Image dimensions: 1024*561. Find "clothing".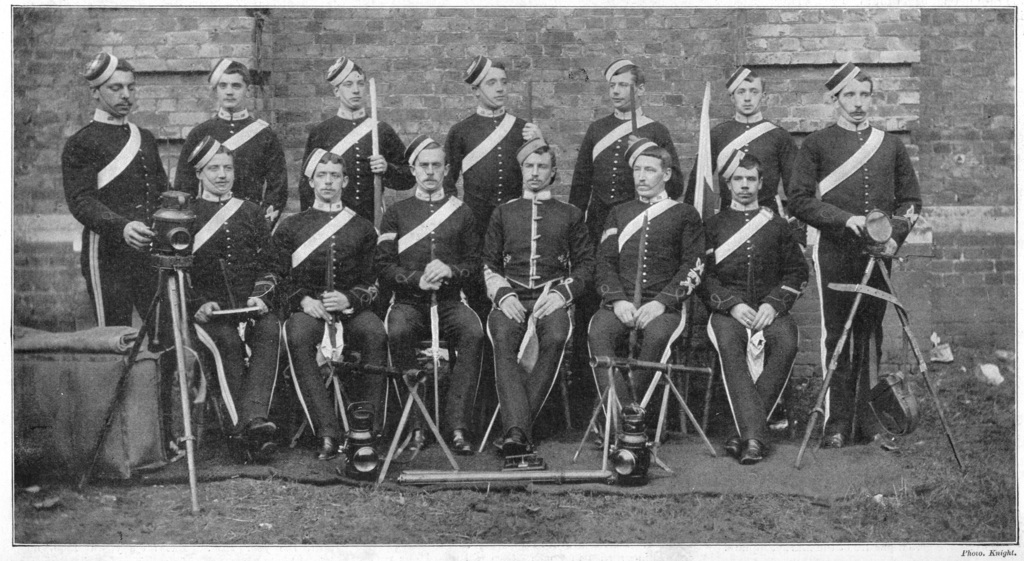
BBox(179, 102, 294, 217).
